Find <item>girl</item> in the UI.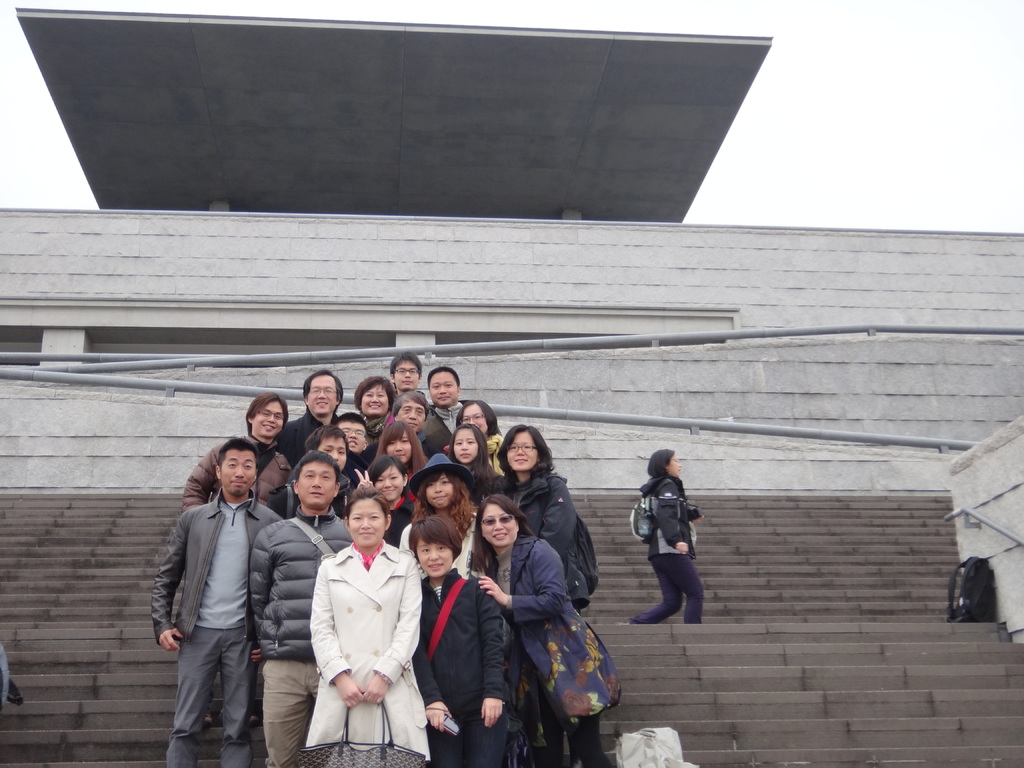
UI element at <box>493,425,587,595</box>.
